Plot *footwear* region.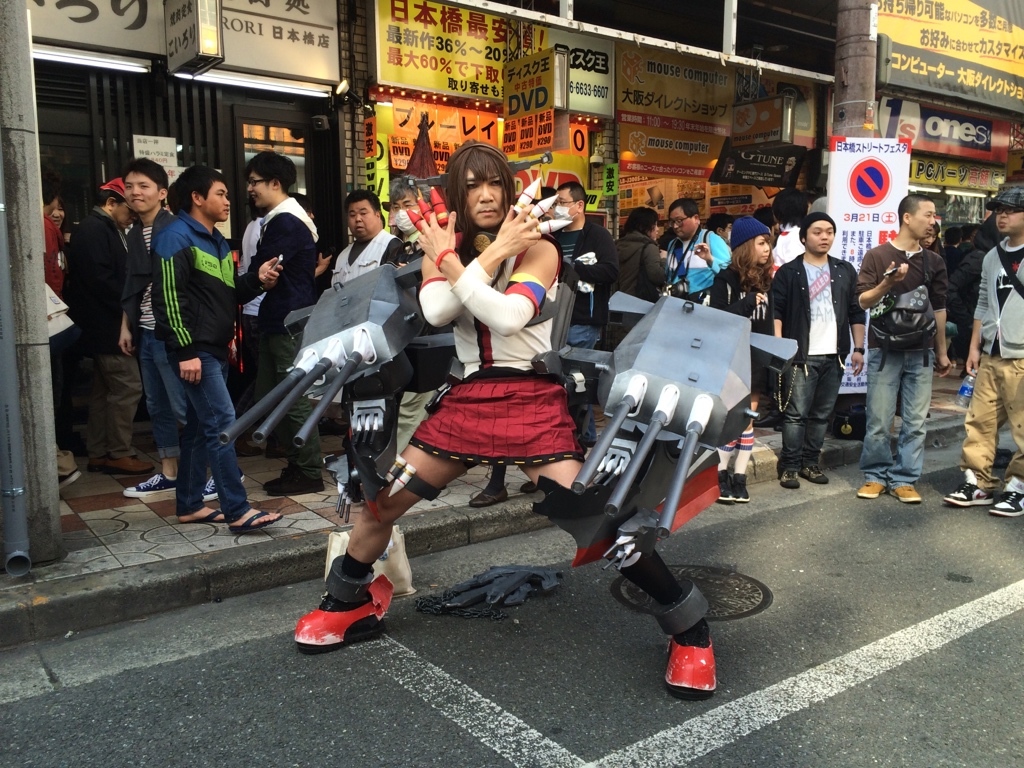
Plotted at left=198, top=470, right=246, bottom=499.
